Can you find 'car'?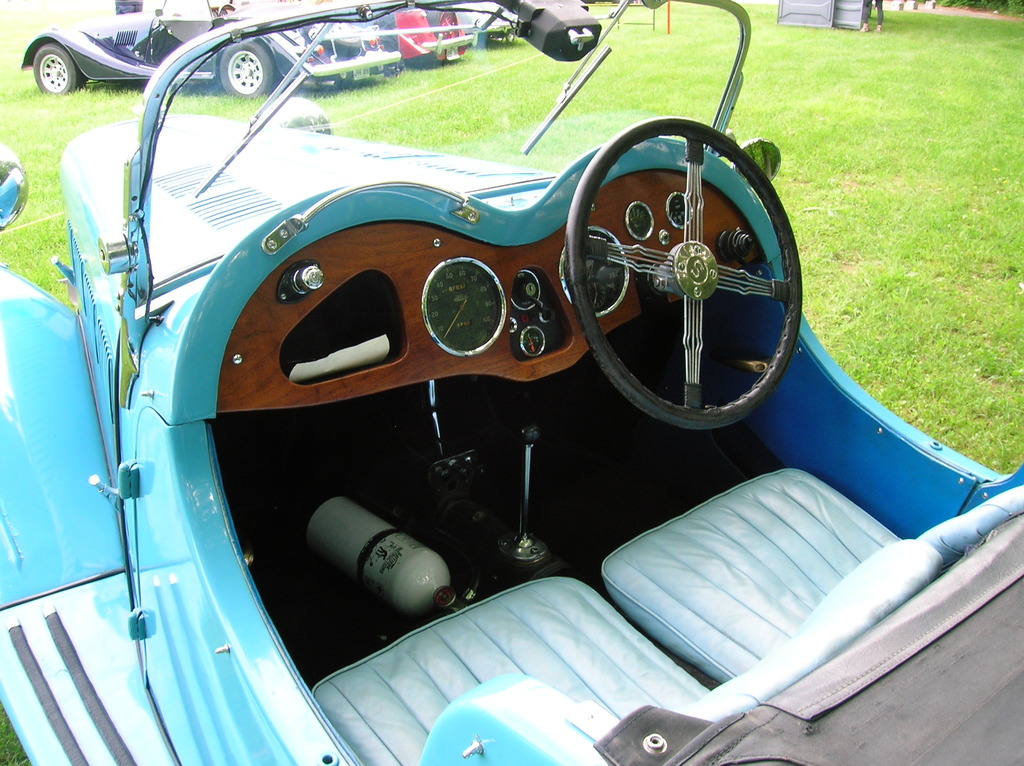
Yes, bounding box: pyautogui.locateOnScreen(392, 0, 475, 71).
